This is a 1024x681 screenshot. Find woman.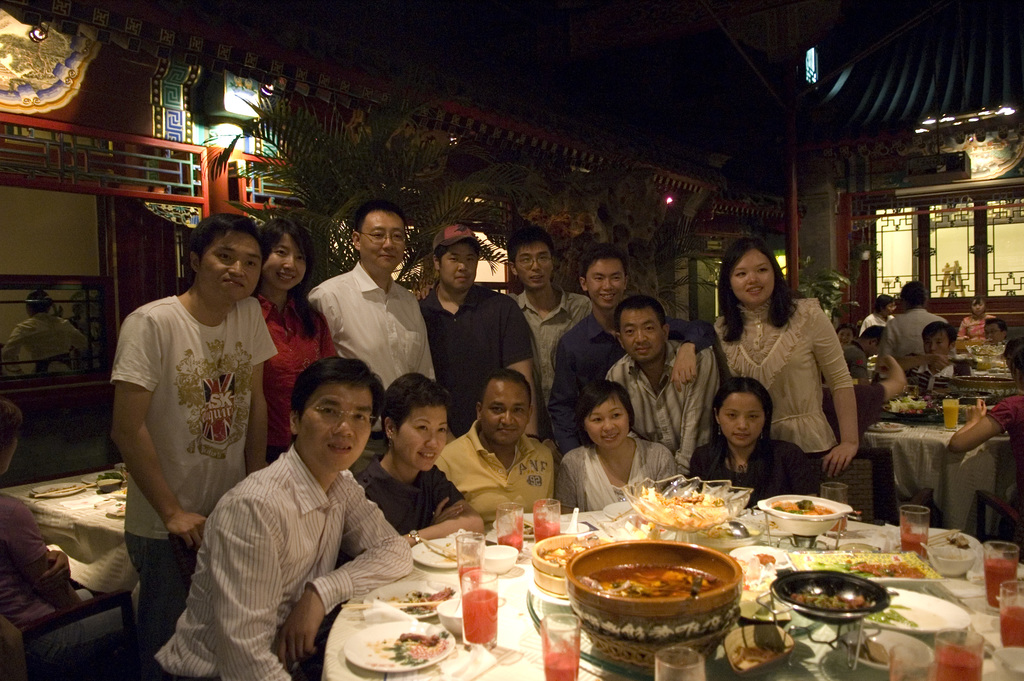
Bounding box: pyautogui.locateOnScreen(954, 296, 992, 349).
